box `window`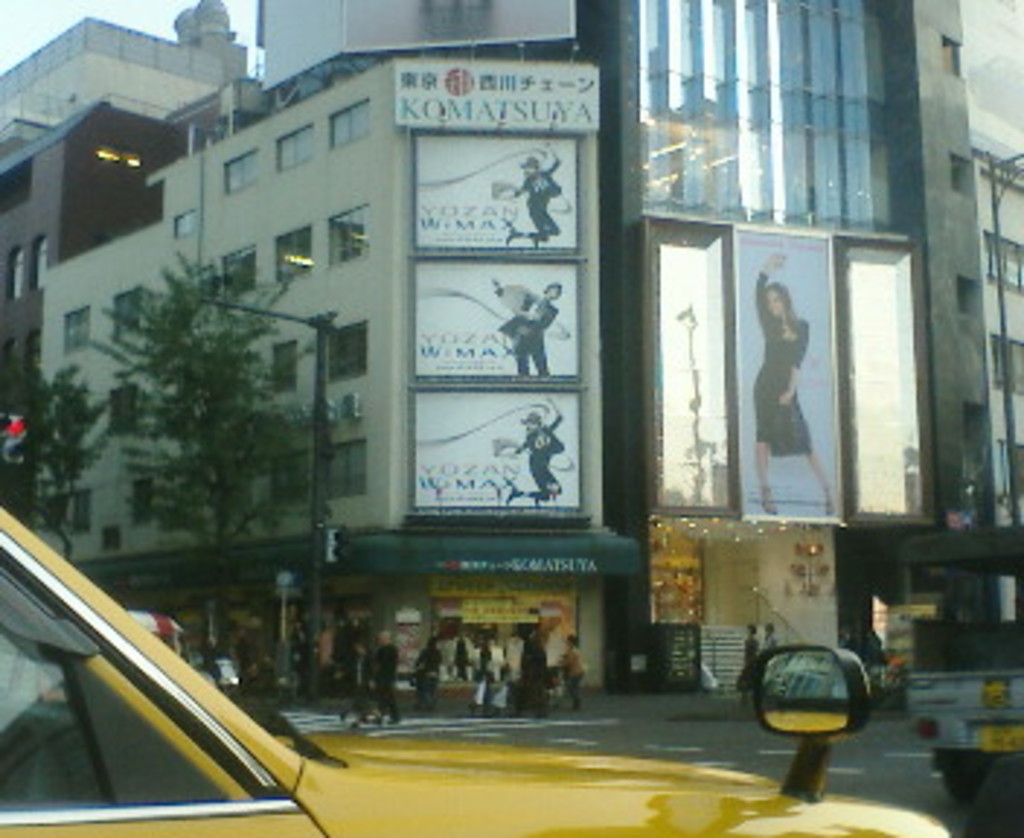
BBox(128, 477, 154, 524)
